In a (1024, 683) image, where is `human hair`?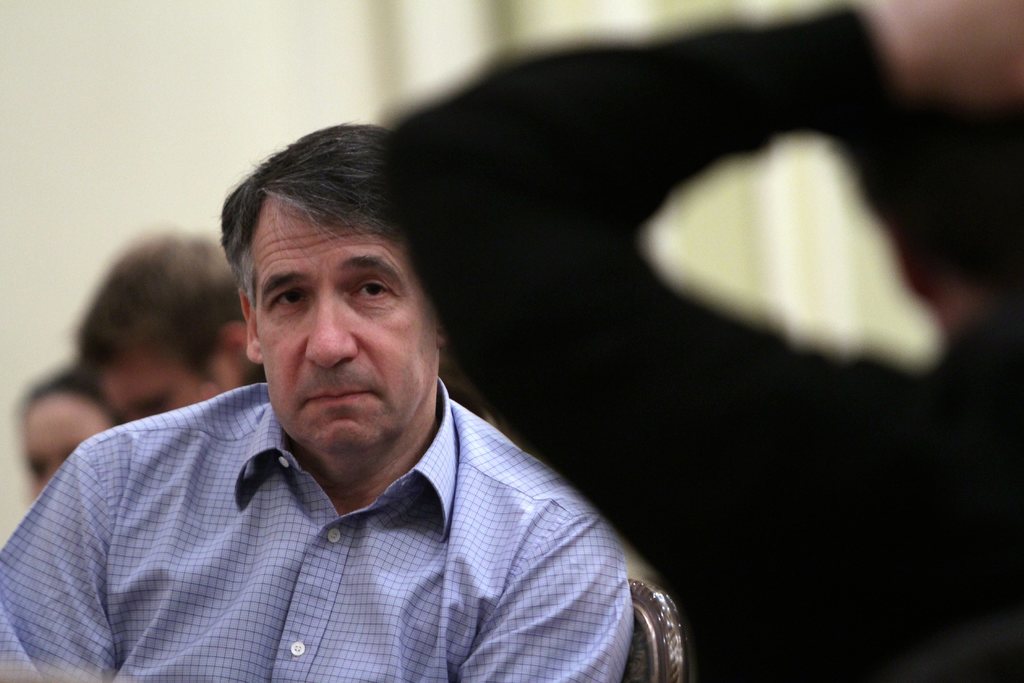
x1=825, y1=122, x2=1023, y2=261.
